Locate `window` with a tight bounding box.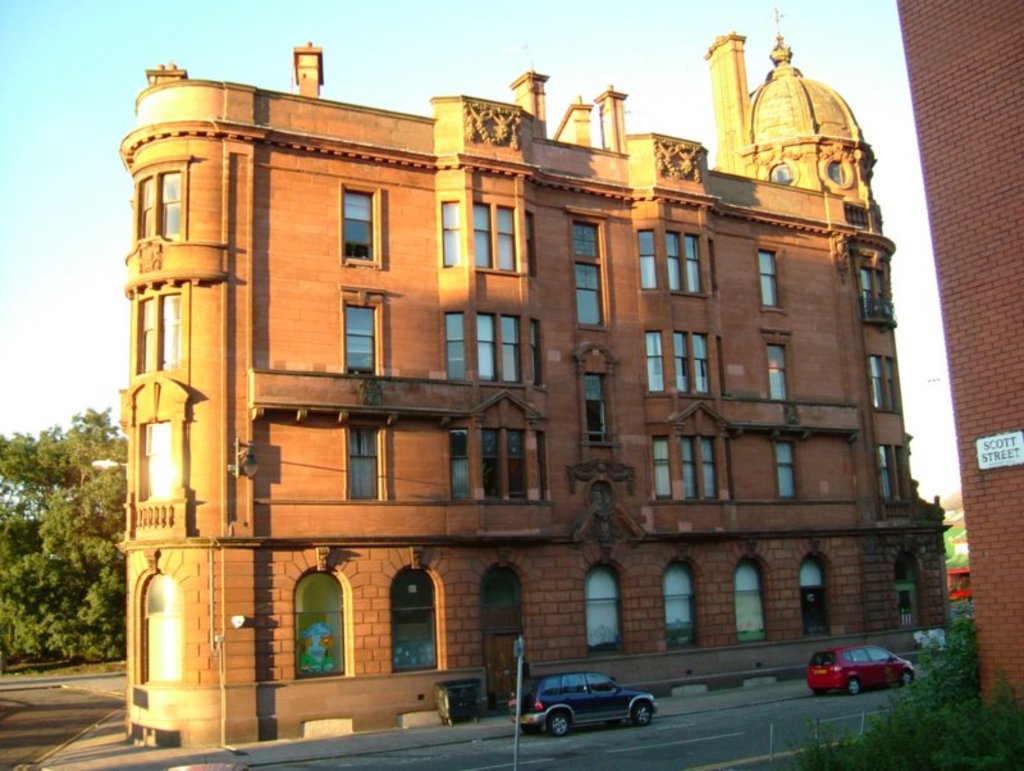
[571, 220, 599, 257].
